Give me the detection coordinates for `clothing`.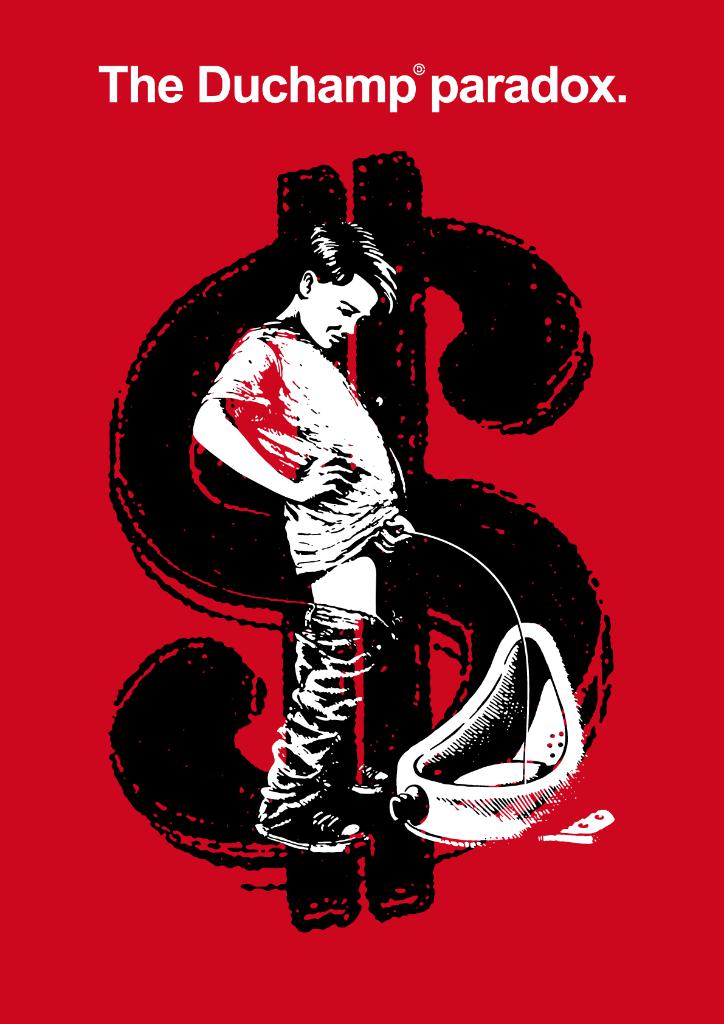
198/314/406/848.
